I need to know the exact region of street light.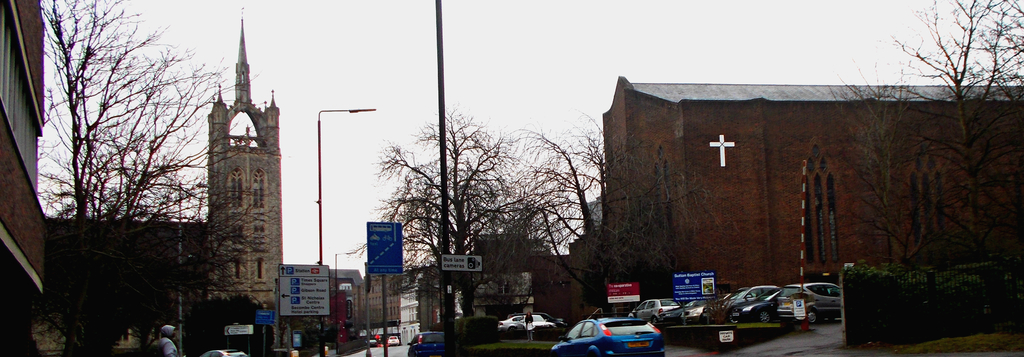
Region: [177, 177, 215, 354].
